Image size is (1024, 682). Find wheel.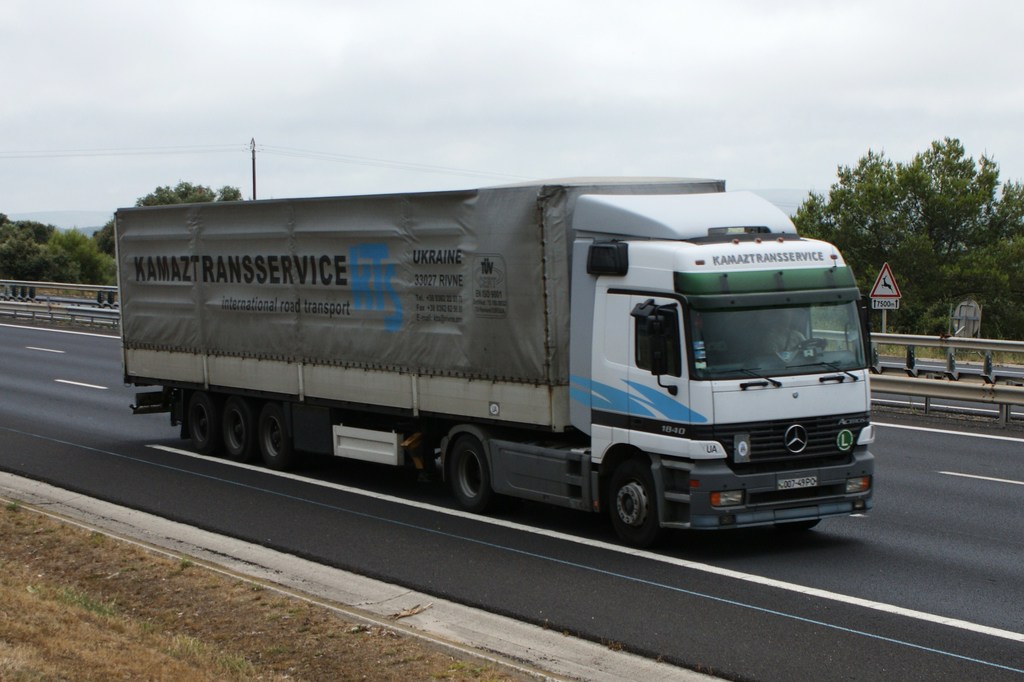
left=262, top=409, right=293, bottom=472.
